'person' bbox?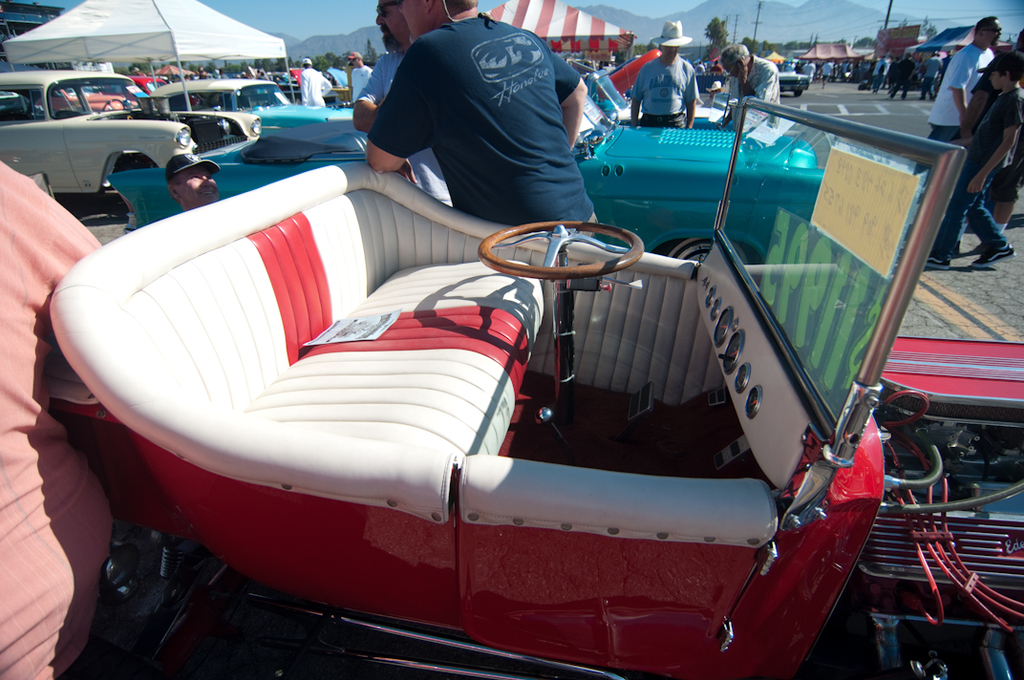
{"left": 293, "top": 55, "right": 330, "bottom": 106}
